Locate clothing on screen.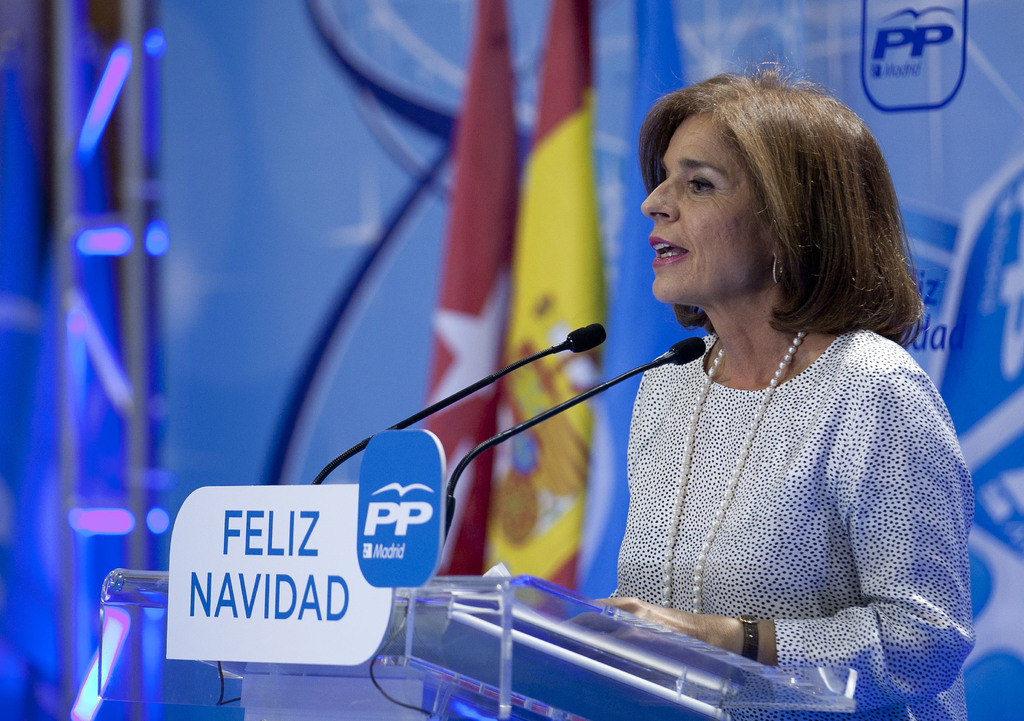
On screen at region(589, 330, 985, 720).
